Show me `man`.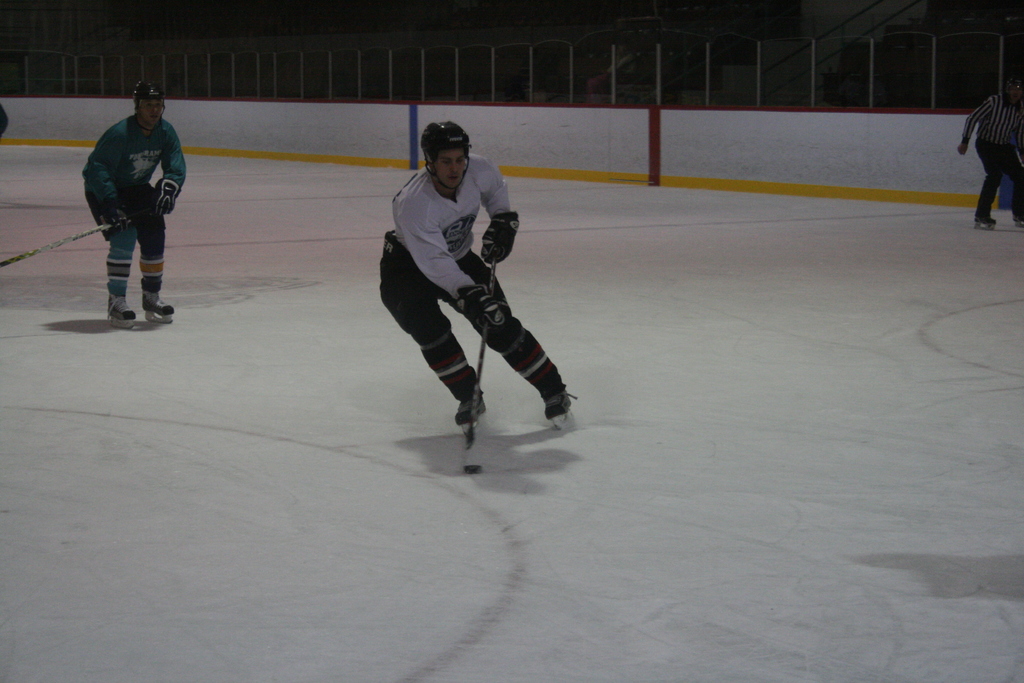
`man` is here: [957, 79, 1023, 229].
